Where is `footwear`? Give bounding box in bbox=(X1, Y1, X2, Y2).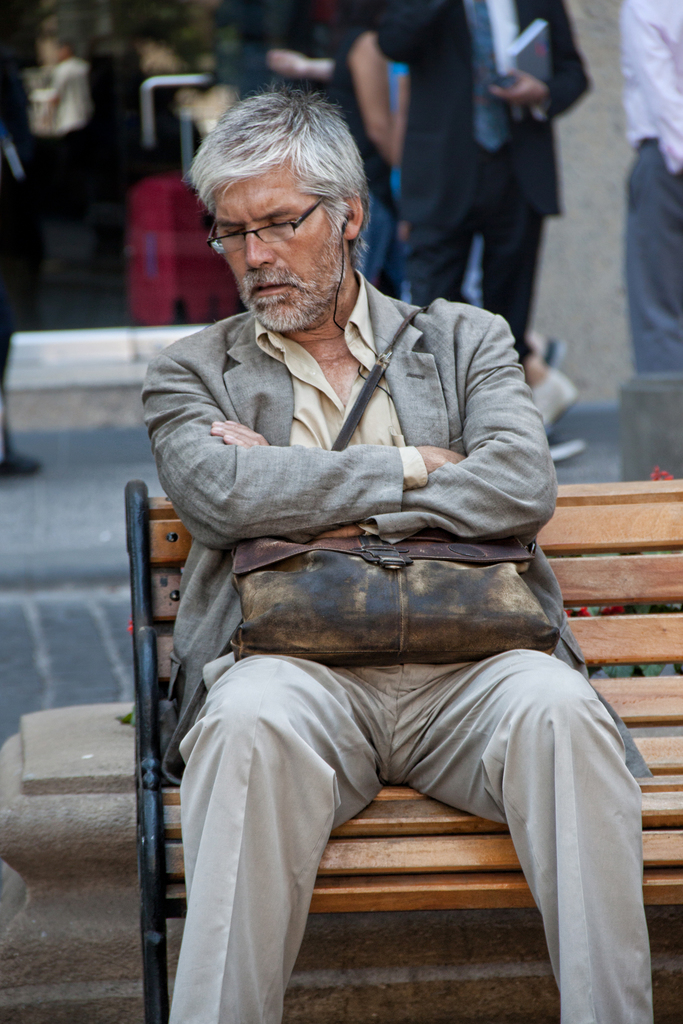
bbox=(541, 330, 562, 371).
